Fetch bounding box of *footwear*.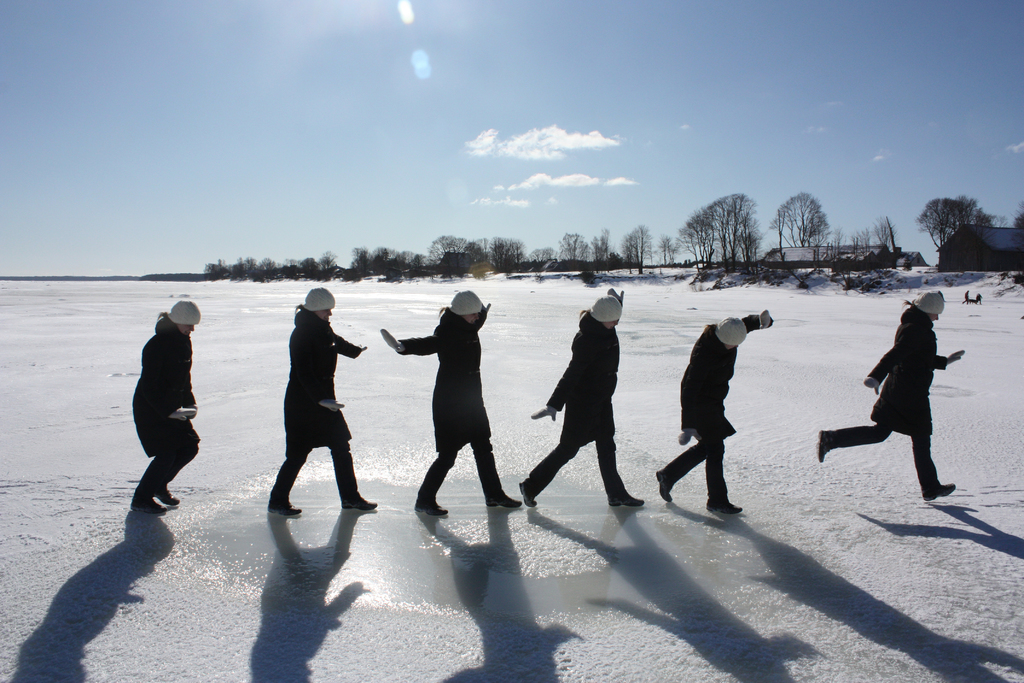
Bbox: (x1=815, y1=428, x2=831, y2=466).
